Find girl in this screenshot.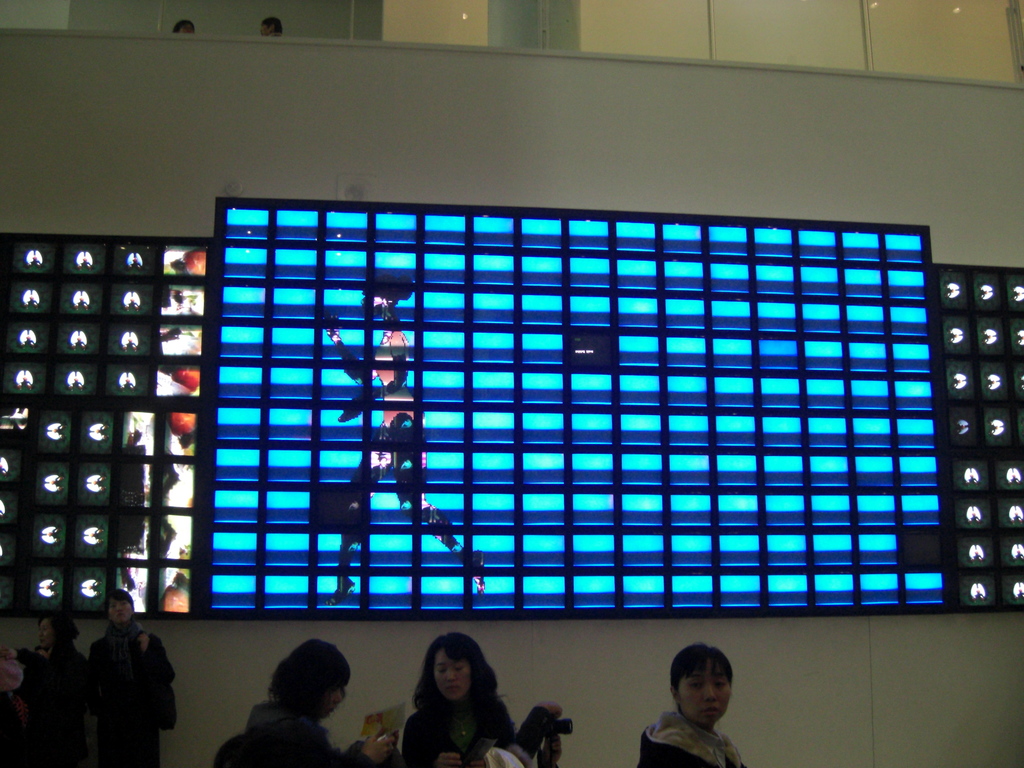
The bounding box for girl is detection(641, 643, 740, 767).
